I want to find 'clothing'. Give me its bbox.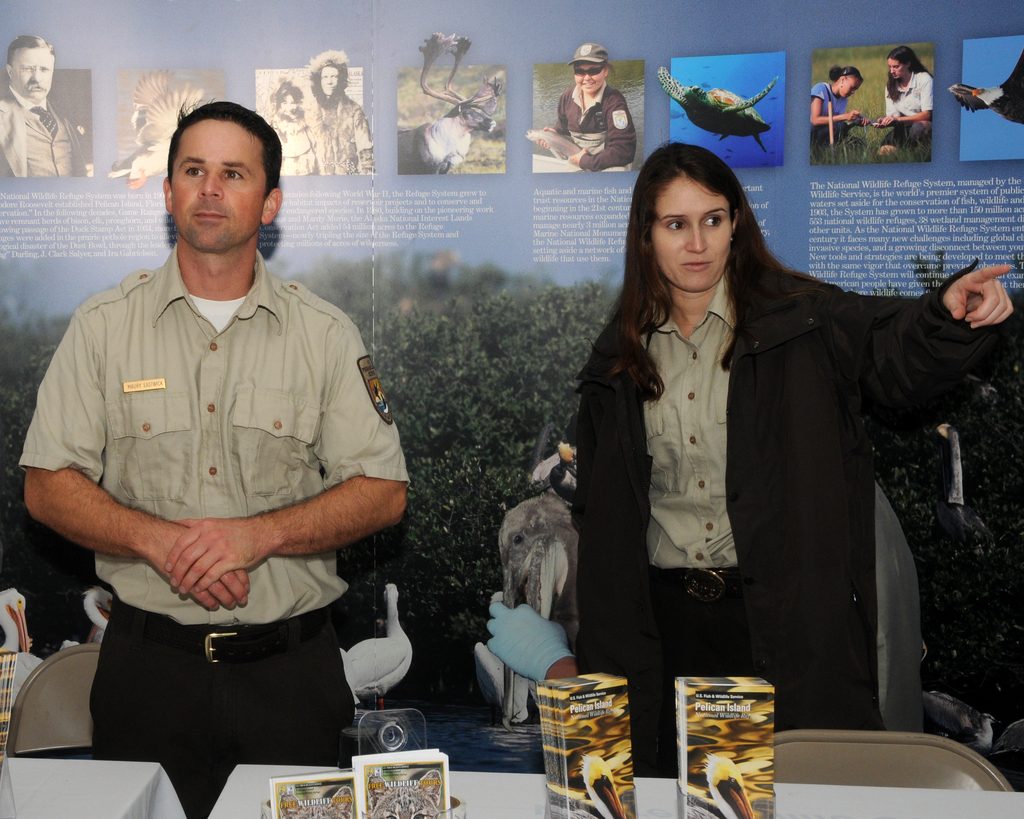
bbox=(809, 80, 860, 149).
